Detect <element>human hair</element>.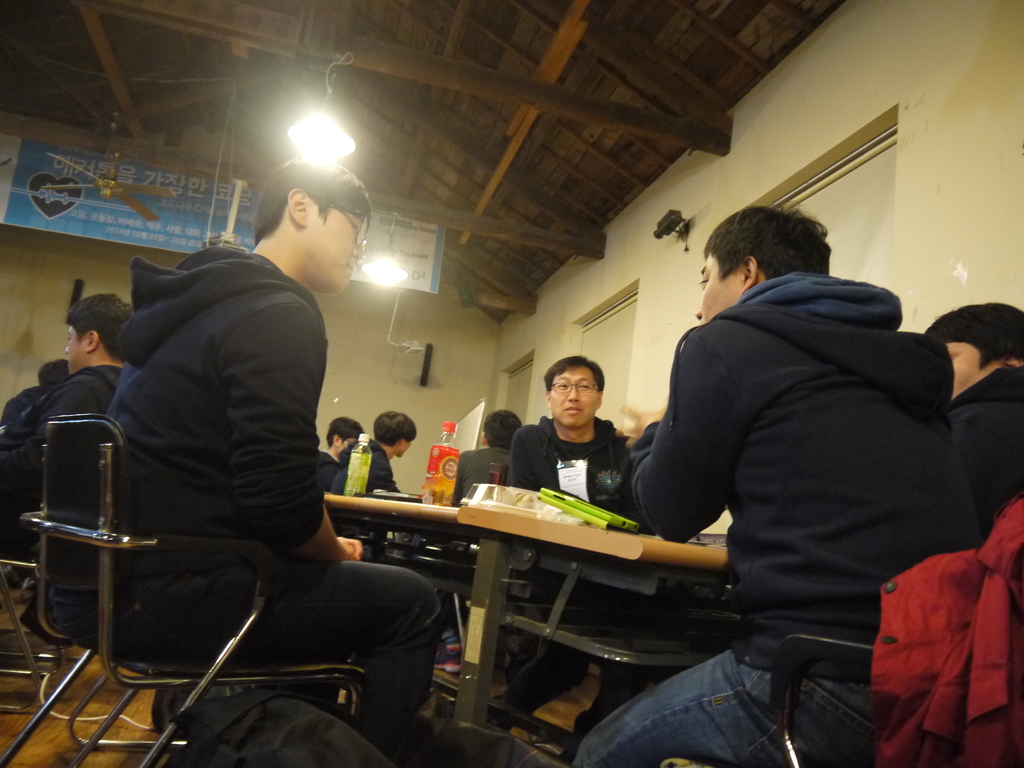
Detected at {"x1": 714, "y1": 210, "x2": 813, "y2": 300}.
